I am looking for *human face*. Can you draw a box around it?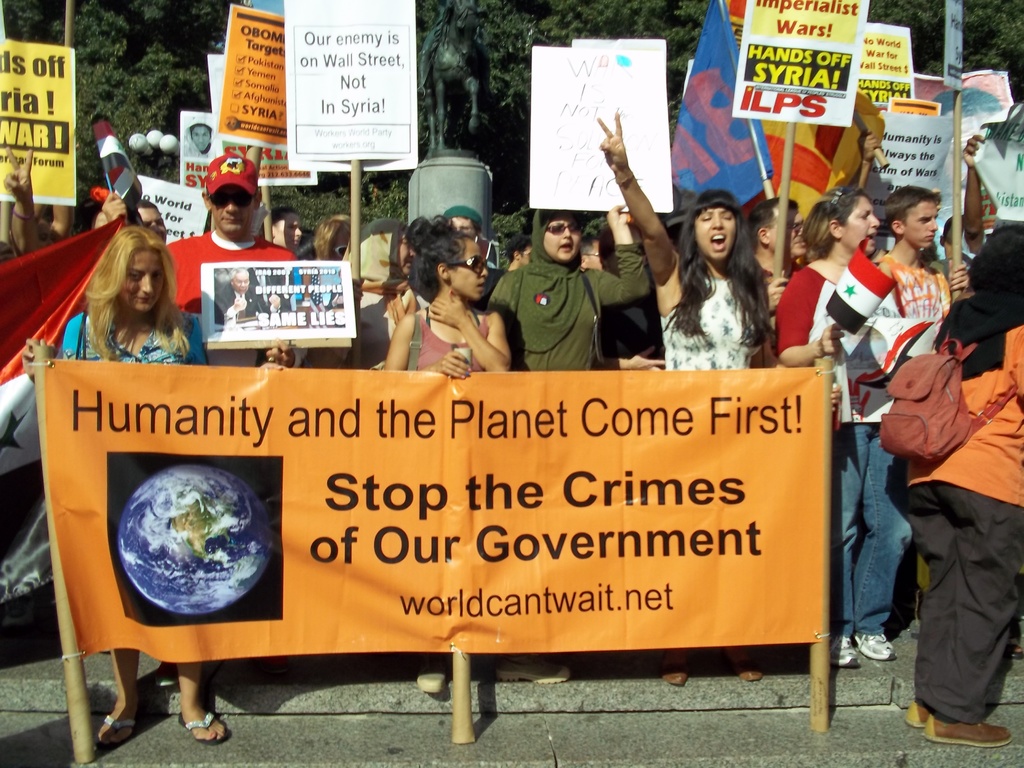
Sure, the bounding box is 789,214,804,258.
